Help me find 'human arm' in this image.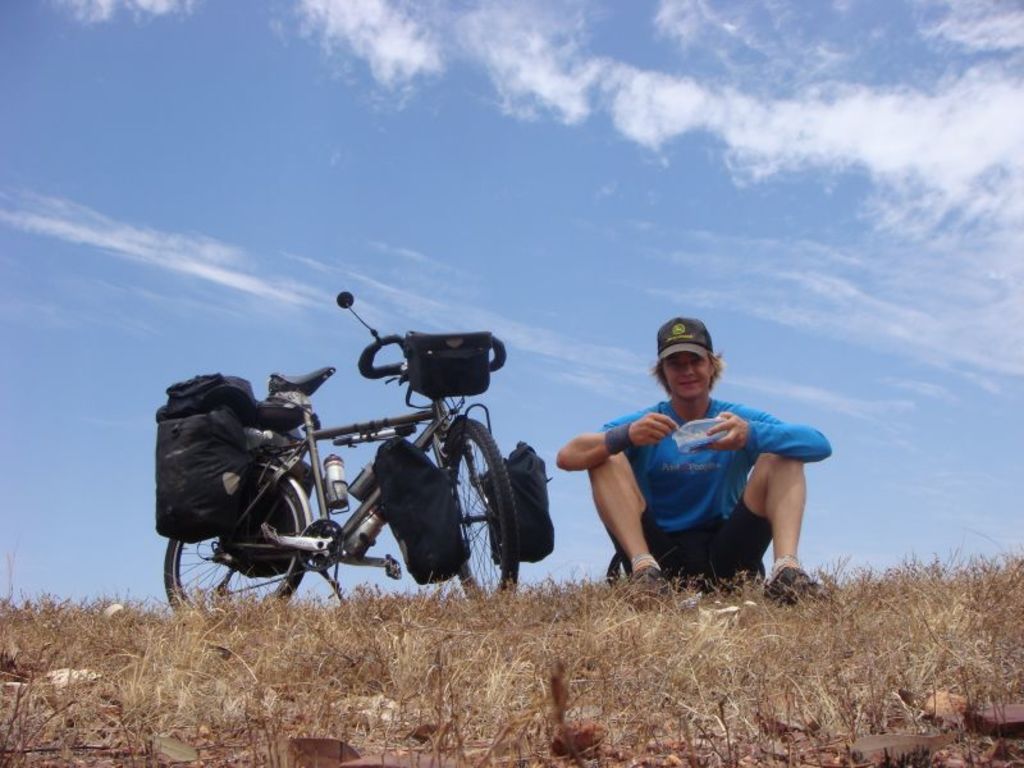
Found it: <region>554, 406, 677, 475</region>.
